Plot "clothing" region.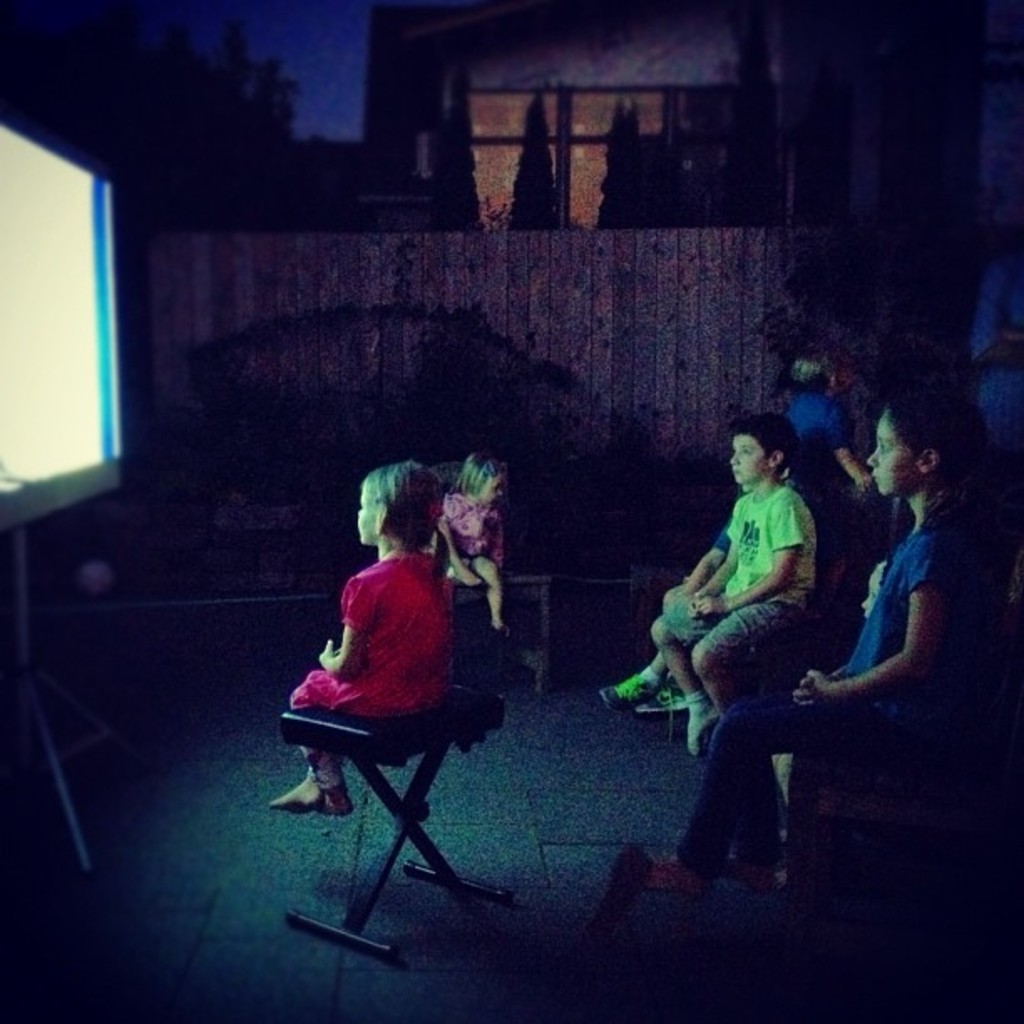
Plotted at Rect(437, 489, 510, 594).
